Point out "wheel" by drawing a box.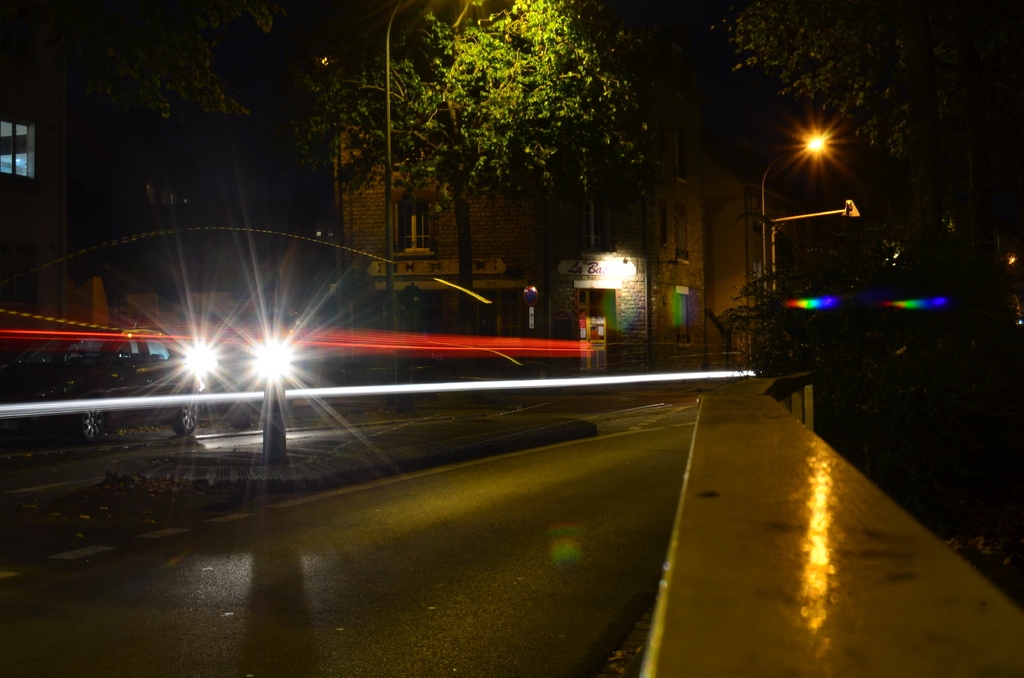
locate(166, 391, 207, 433).
